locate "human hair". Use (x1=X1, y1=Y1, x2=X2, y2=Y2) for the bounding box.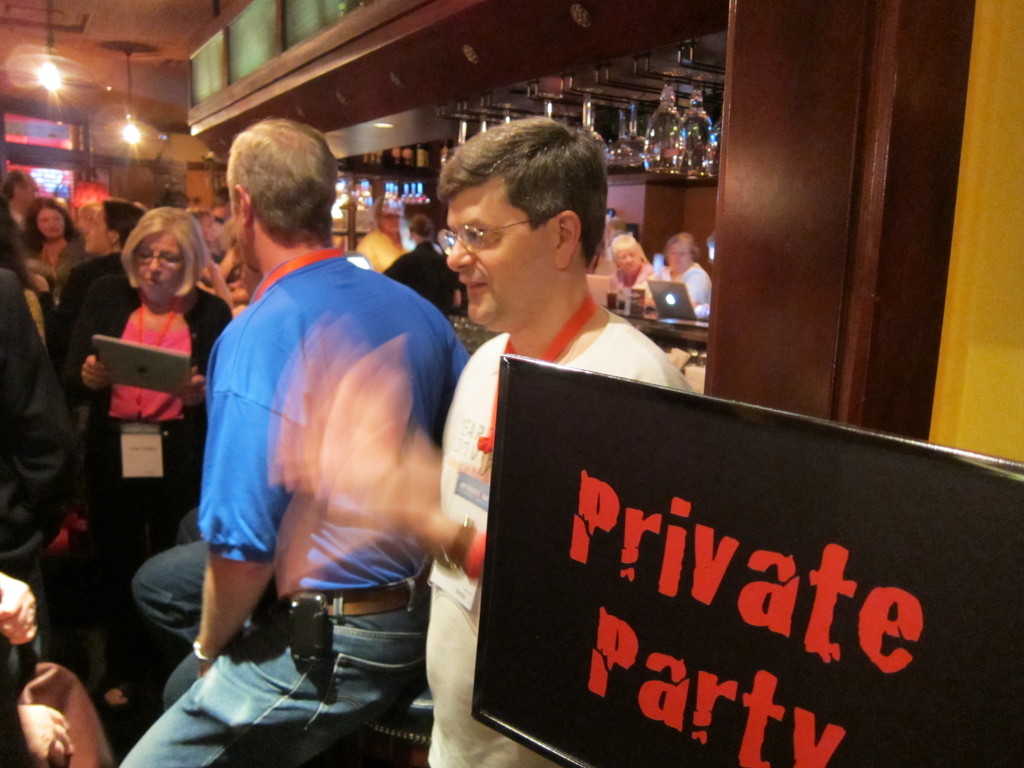
(x1=17, y1=196, x2=79, y2=241).
